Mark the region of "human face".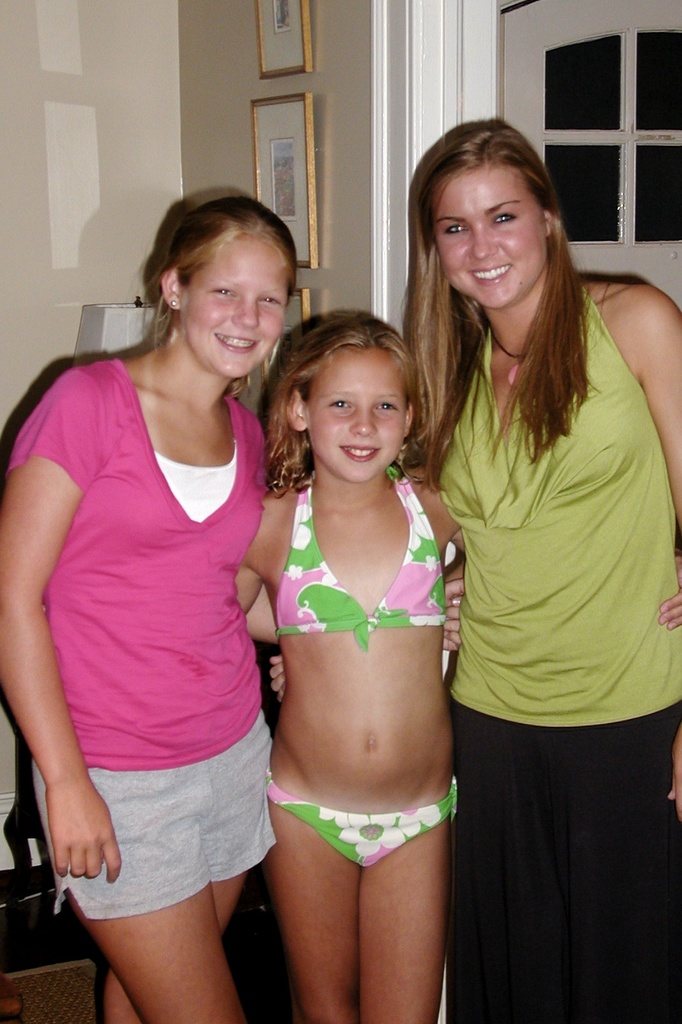
Region: {"x1": 179, "y1": 245, "x2": 296, "y2": 376}.
